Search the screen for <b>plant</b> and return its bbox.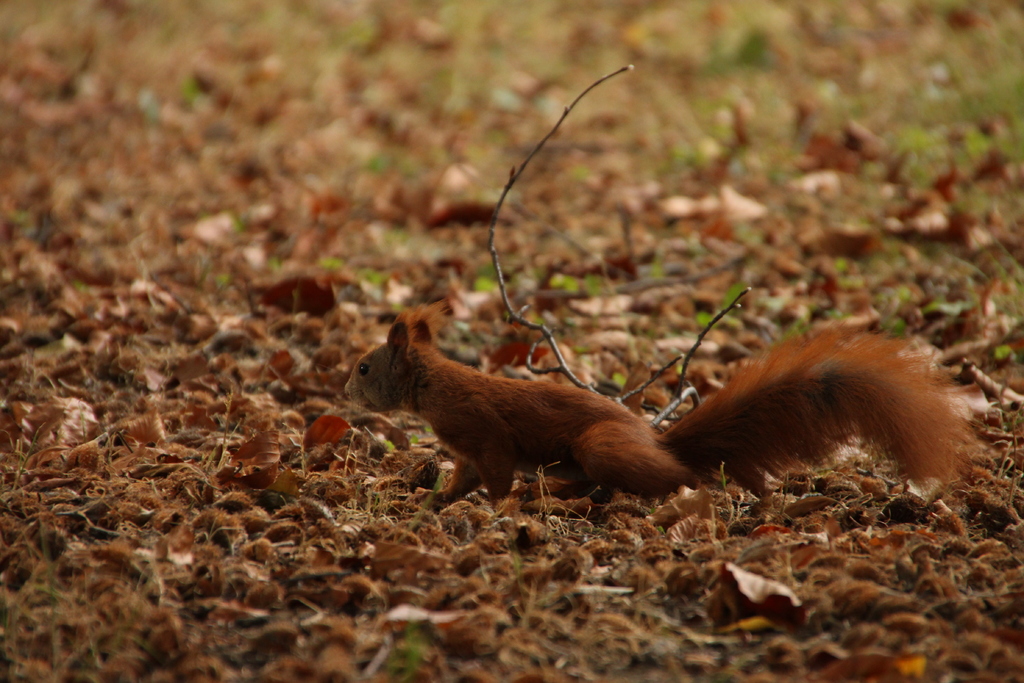
Found: {"left": 716, "top": 459, "right": 746, "bottom": 527}.
